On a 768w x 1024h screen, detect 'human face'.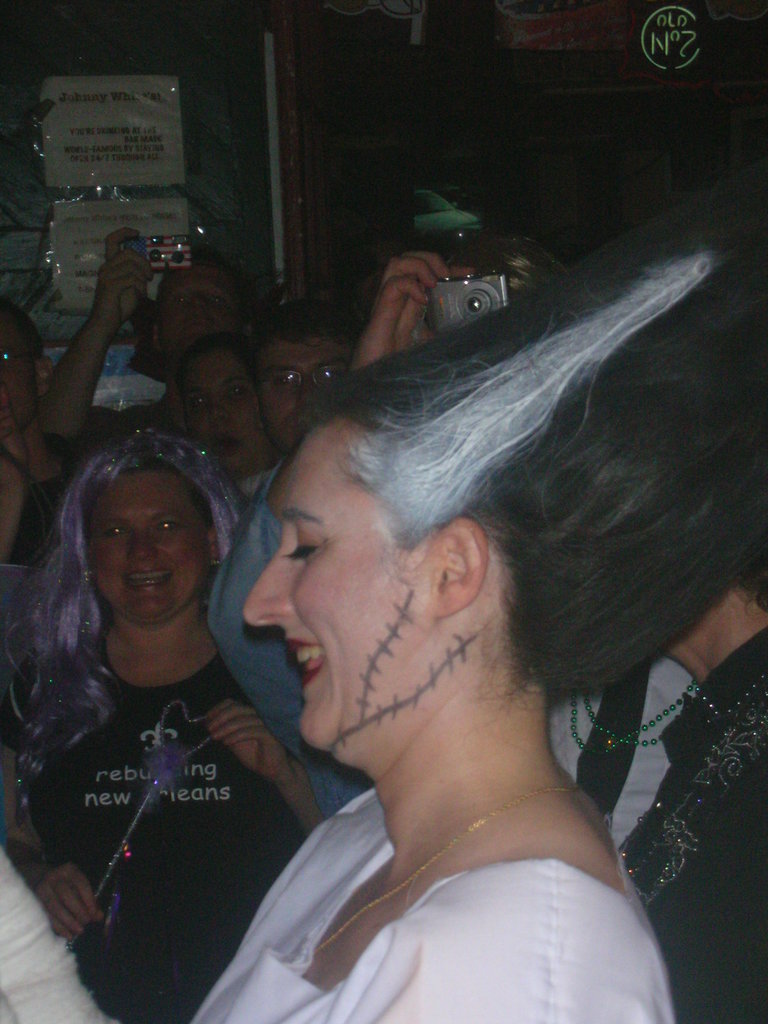
locate(81, 465, 217, 641).
